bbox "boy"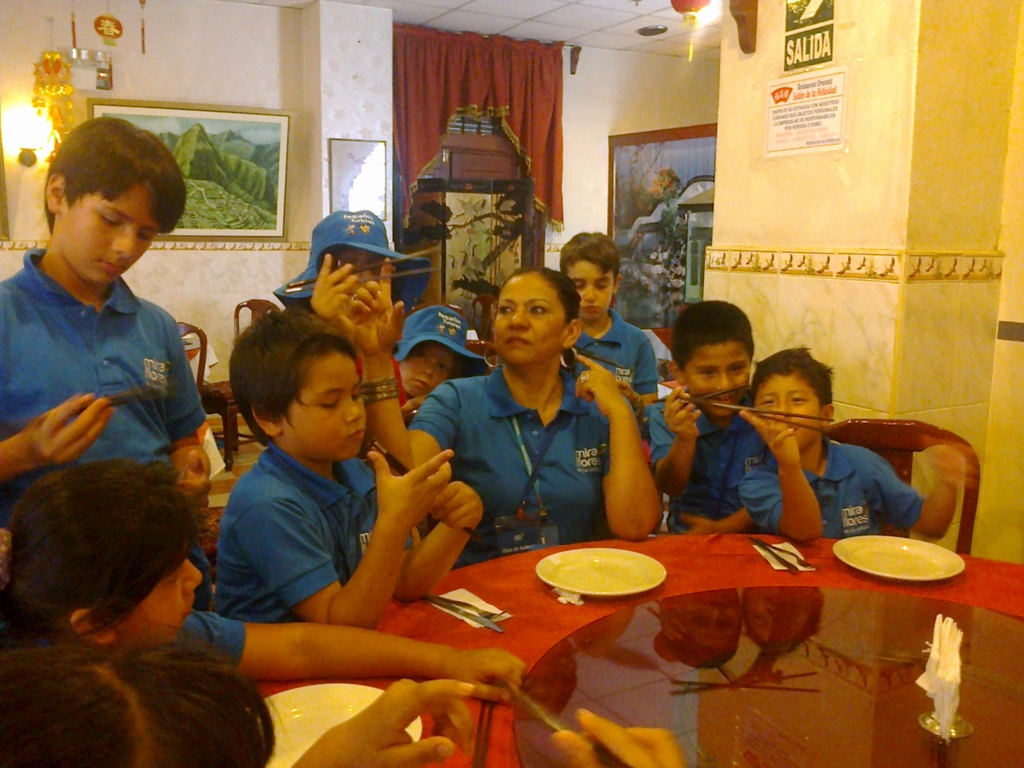
BBox(556, 231, 662, 410)
